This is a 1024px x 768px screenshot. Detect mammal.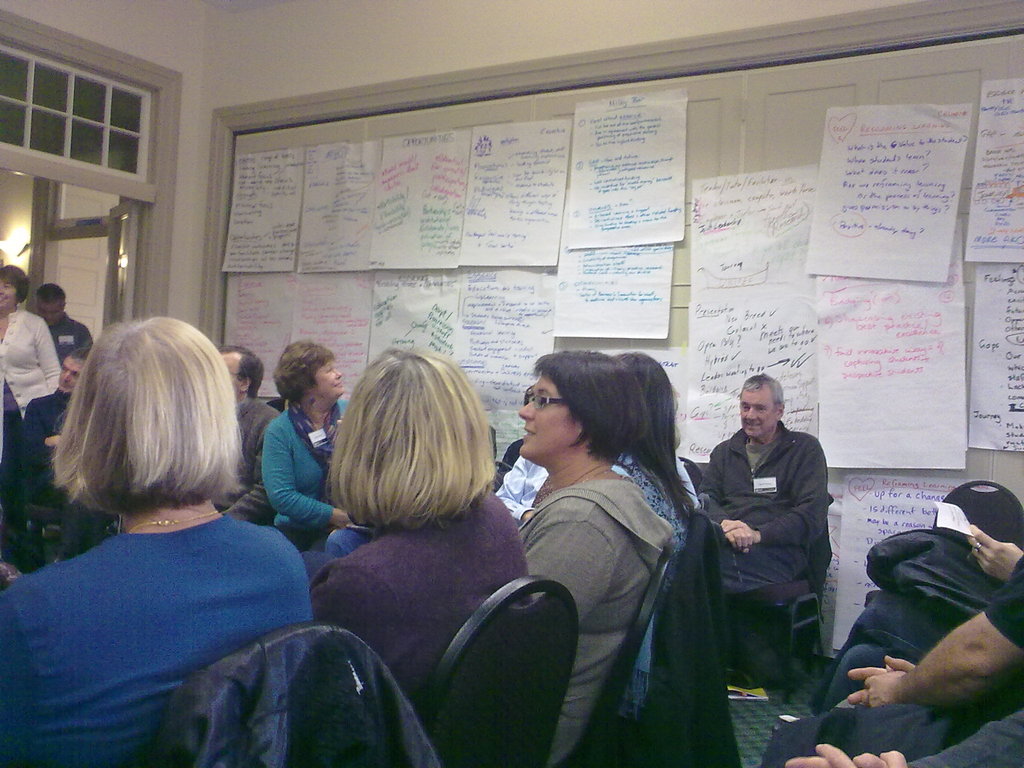
<region>0, 304, 316, 767</region>.
